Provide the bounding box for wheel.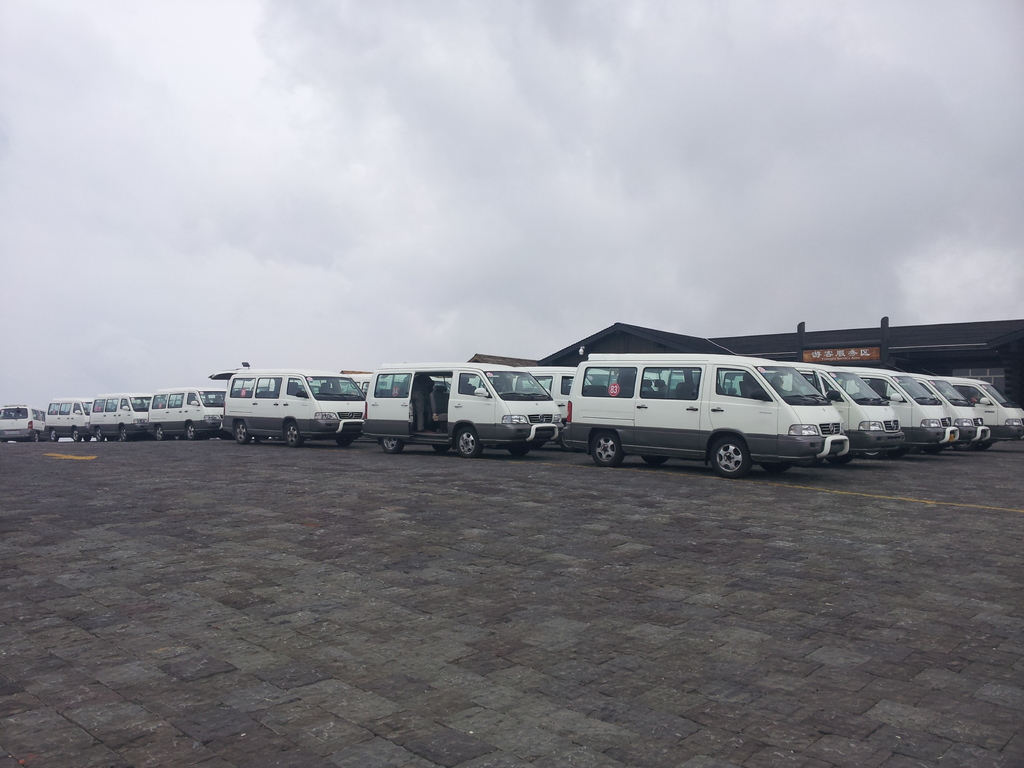
detection(285, 423, 301, 445).
